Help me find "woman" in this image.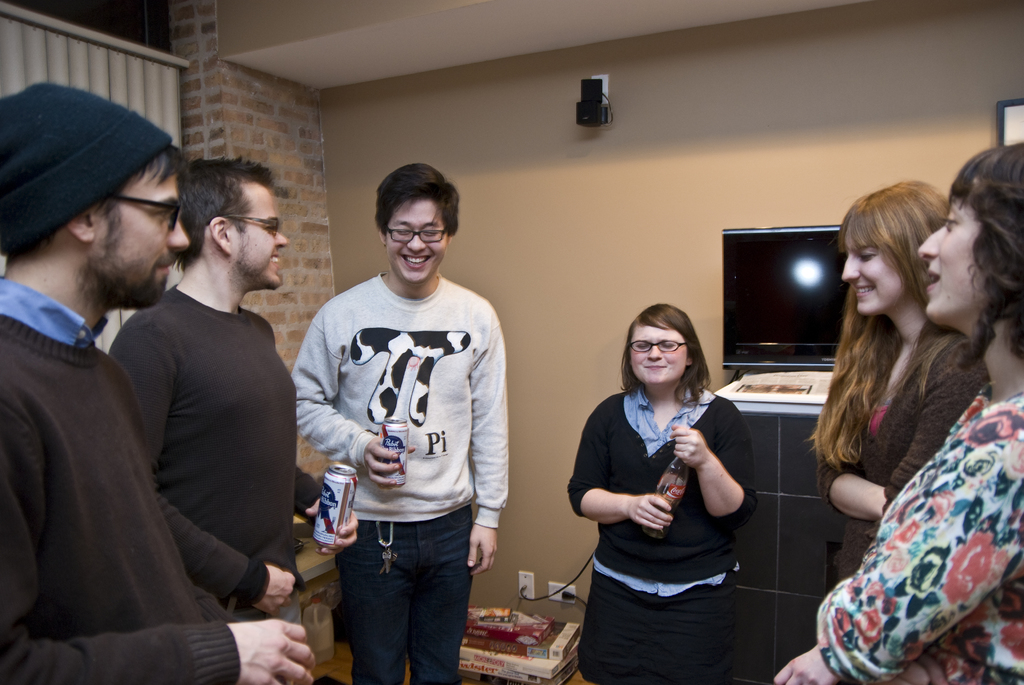
Found it: 802, 173, 992, 581.
